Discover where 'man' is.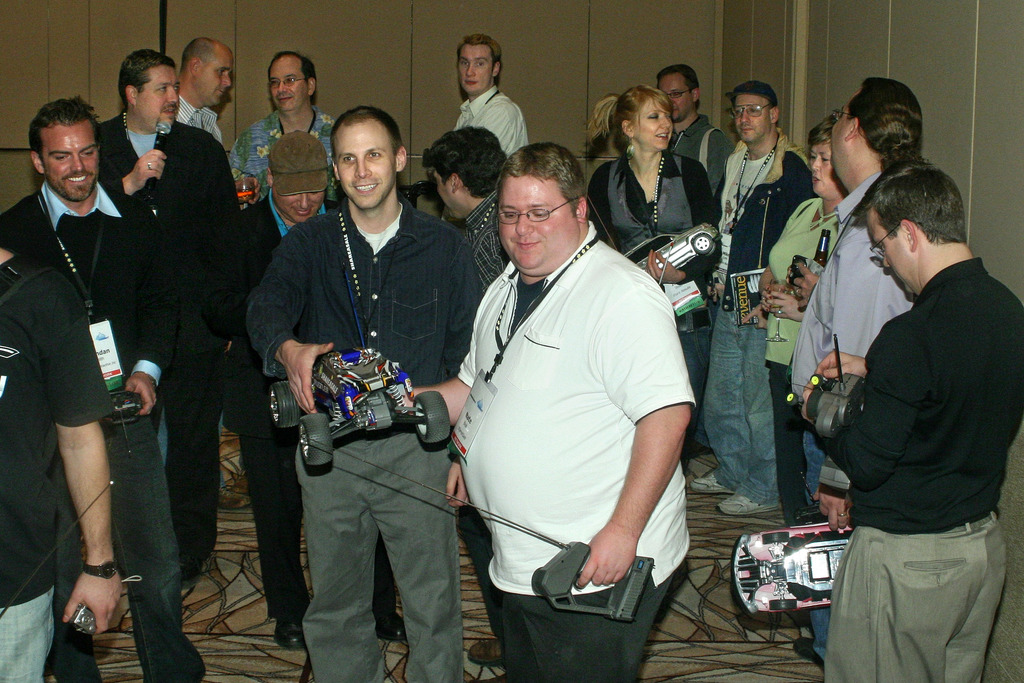
Discovered at locate(787, 79, 924, 664).
